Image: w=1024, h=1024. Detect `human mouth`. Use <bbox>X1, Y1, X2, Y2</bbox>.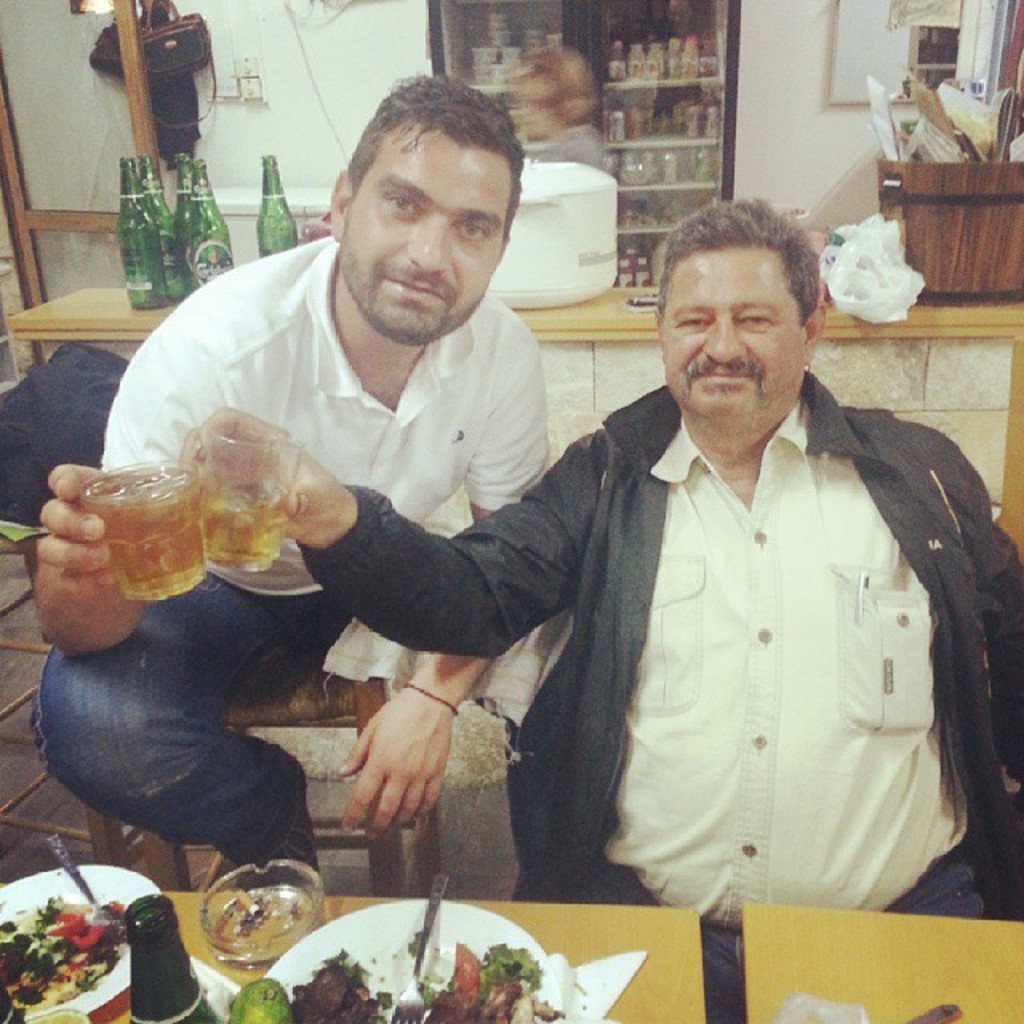
<bbox>373, 270, 454, 302</bbox>.
